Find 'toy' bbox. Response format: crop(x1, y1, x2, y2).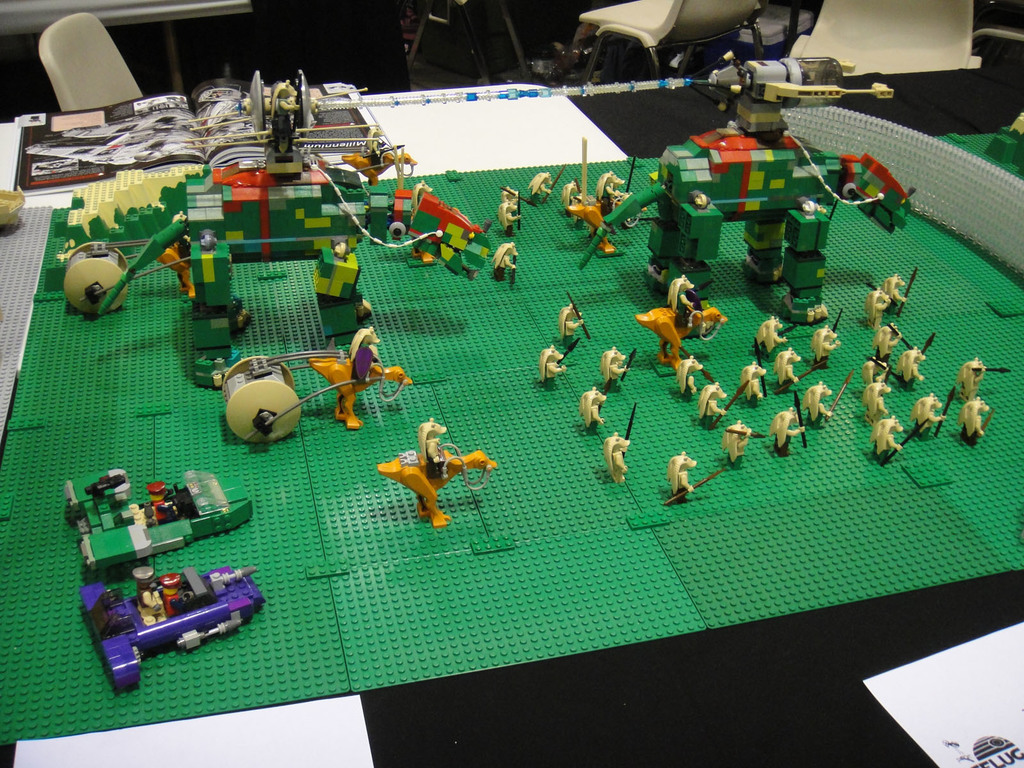
crop(954, 396, 994, 442).
